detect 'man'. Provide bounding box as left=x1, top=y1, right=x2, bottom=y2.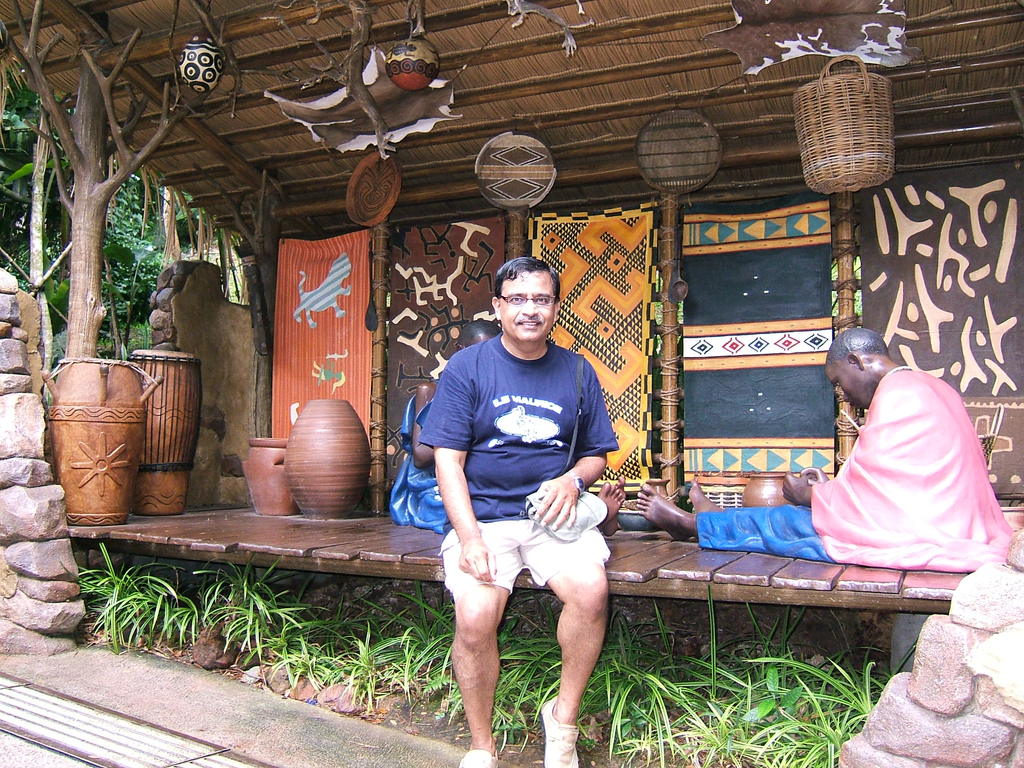
left=423, top=251, right=618, bottom=767.
